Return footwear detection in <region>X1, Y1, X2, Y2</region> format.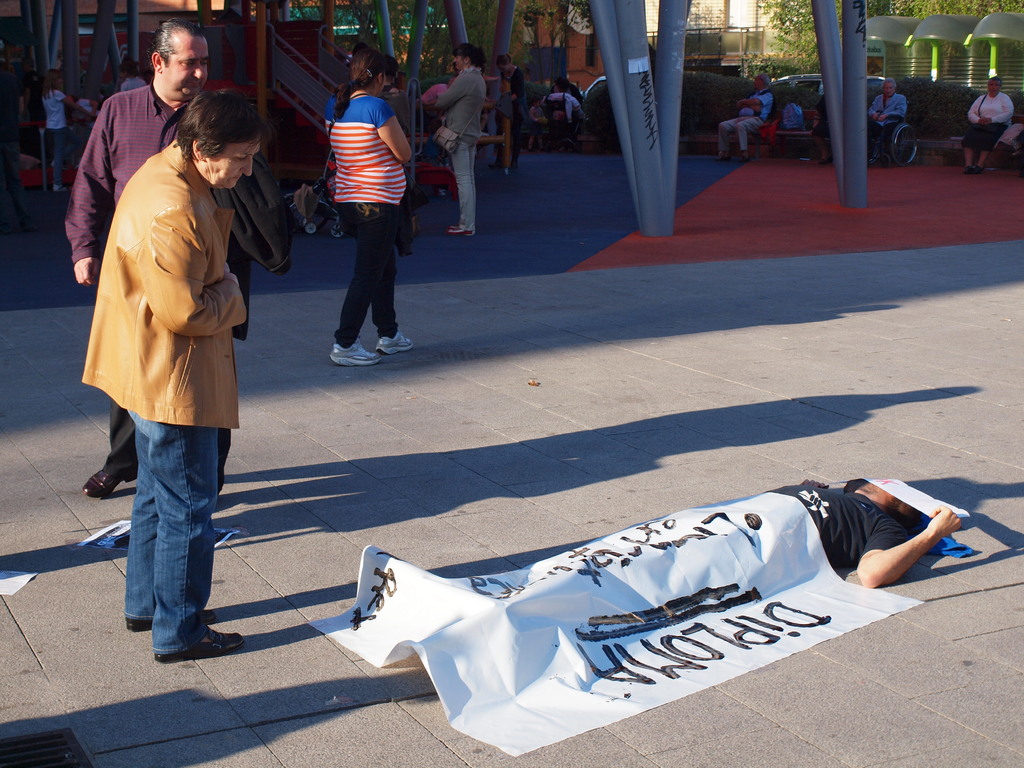
<region>49, 159, 66, 169</region>.
